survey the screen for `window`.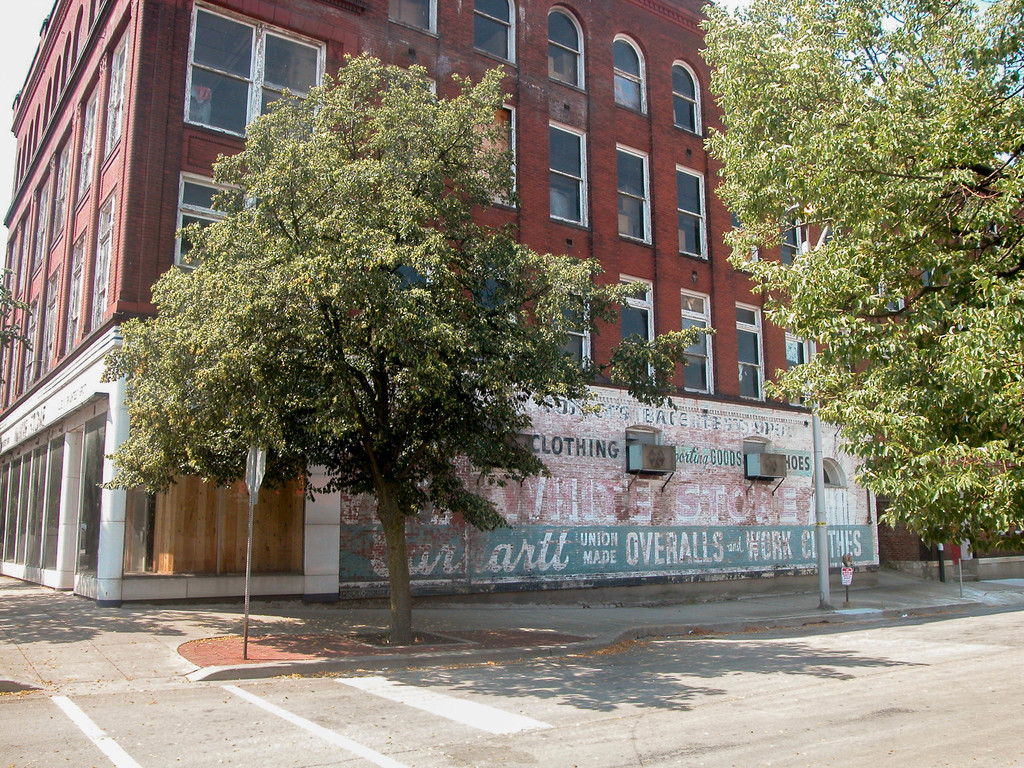
Survey found: <region>614, 141, 652, 243</region>.
